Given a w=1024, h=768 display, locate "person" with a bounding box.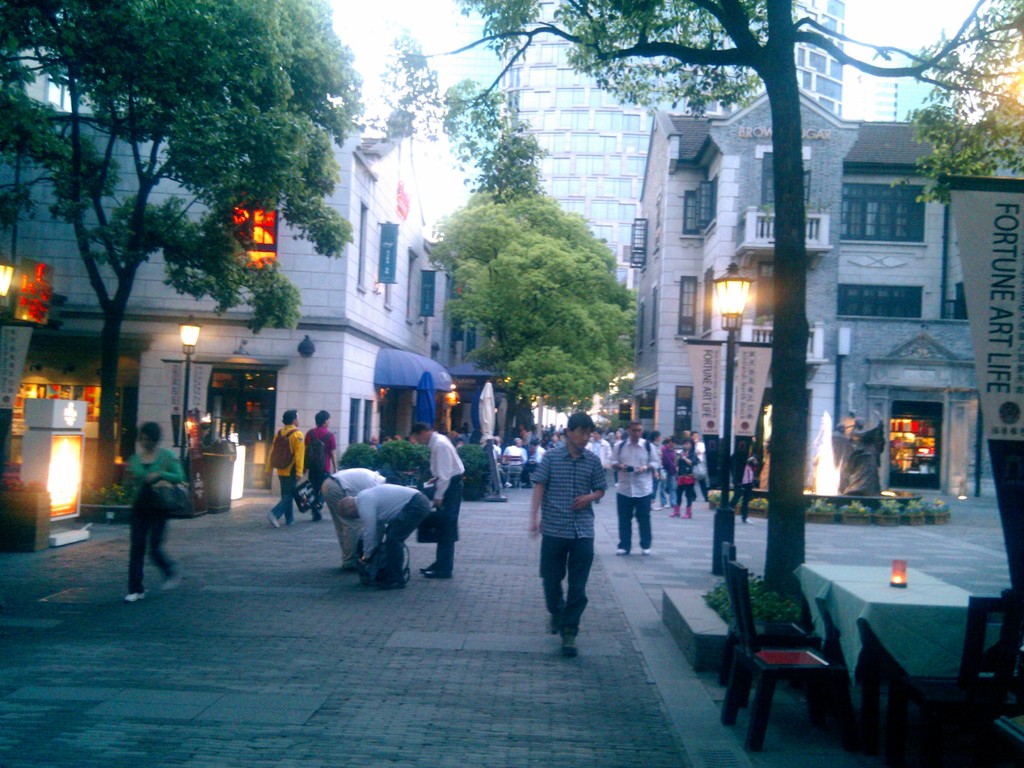
Located: [118,415,187,607].
